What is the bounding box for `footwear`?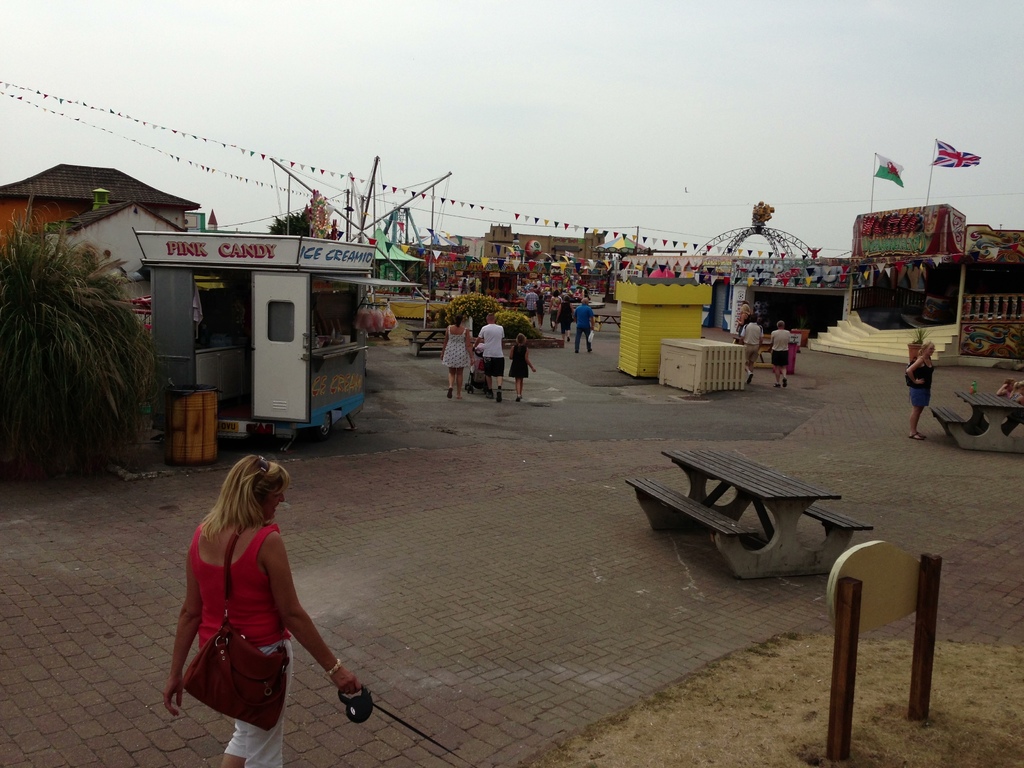
select_region(552, 326, 556, 331).
